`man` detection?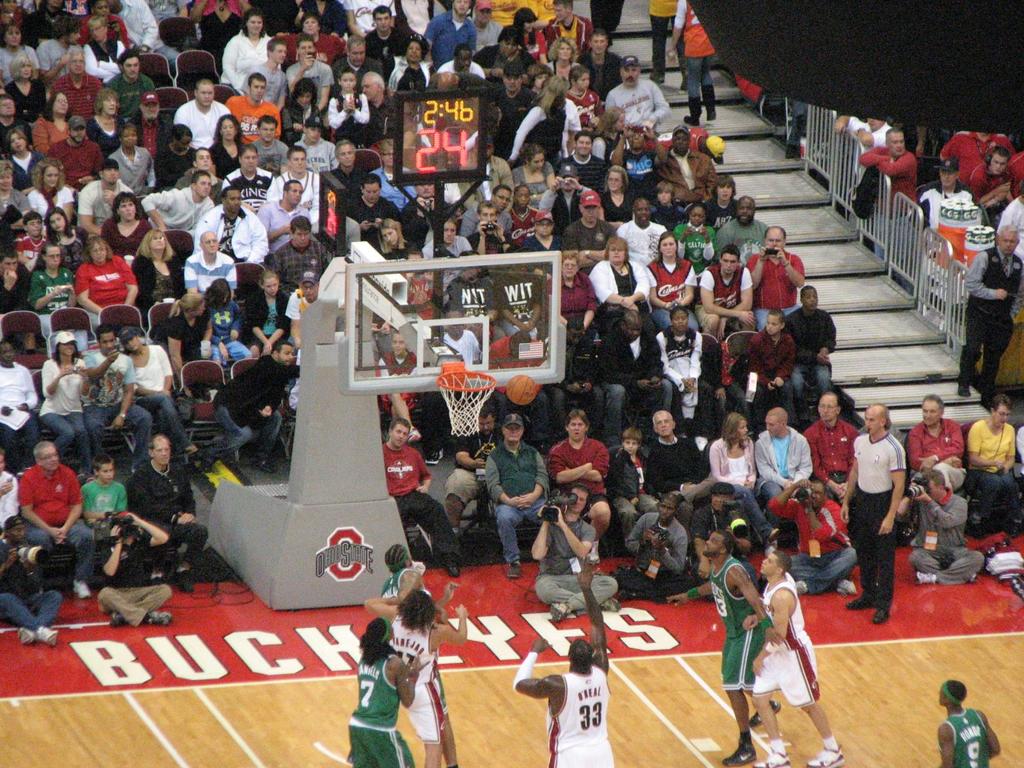
box=[664, 532, 772, 767]
